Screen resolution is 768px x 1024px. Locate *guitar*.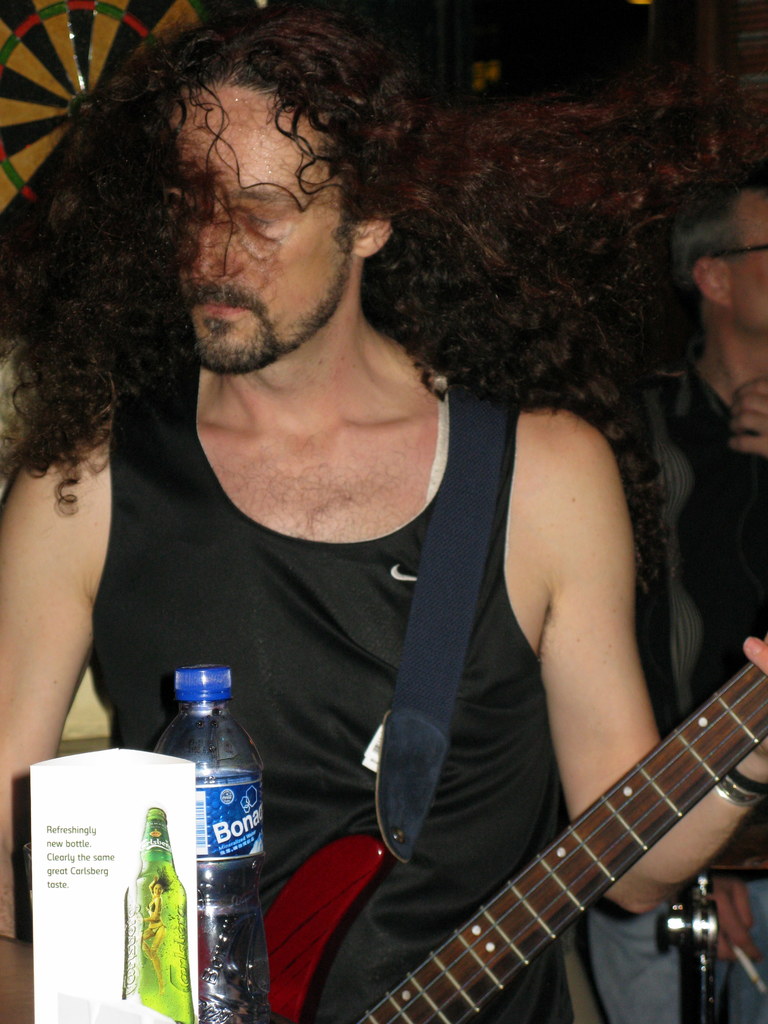
x1=289 y1=623 x2=767 y2=1013.
